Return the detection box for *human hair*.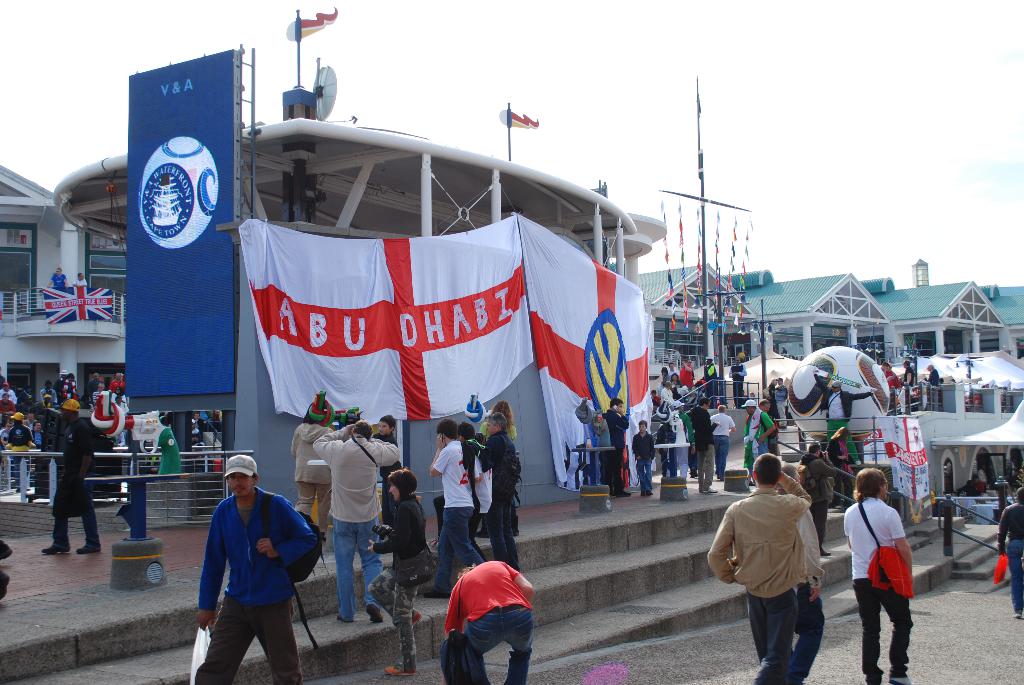
(808,442,822,453).
